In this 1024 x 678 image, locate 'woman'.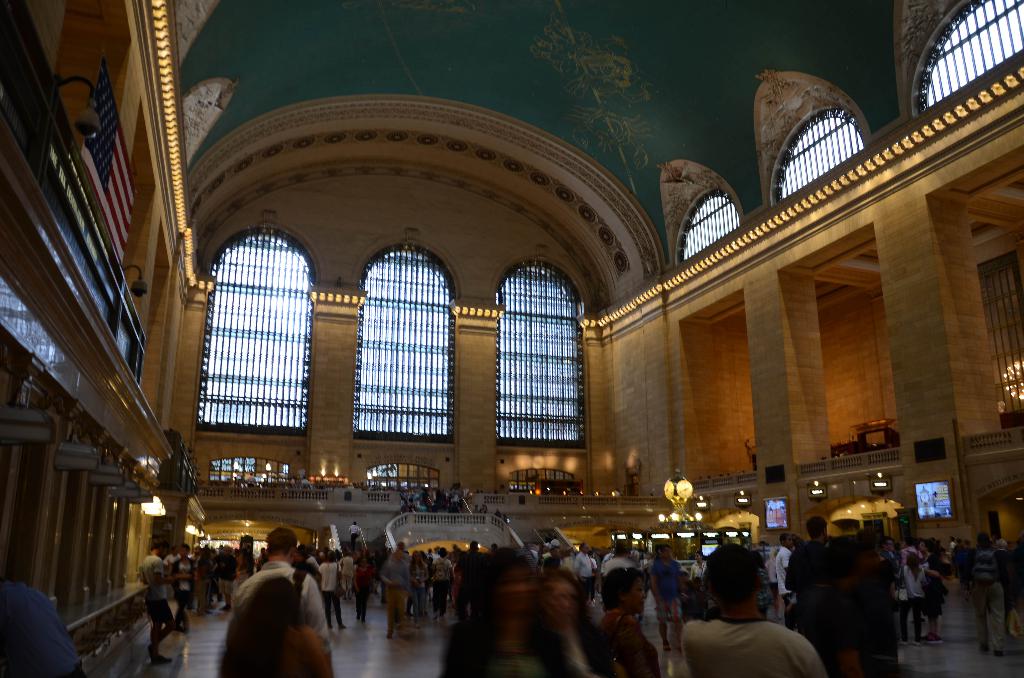
Bounding box: (left=899, top=550, right=930, bottom=645).
